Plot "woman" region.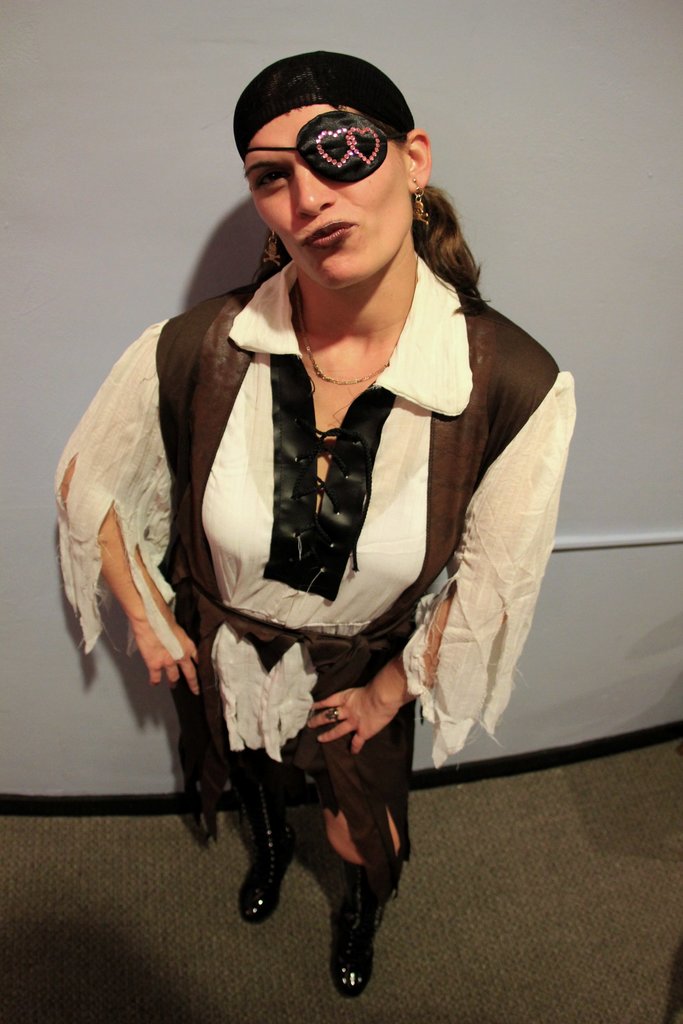
Plotted at Rect(35, 47, 590, 997).
